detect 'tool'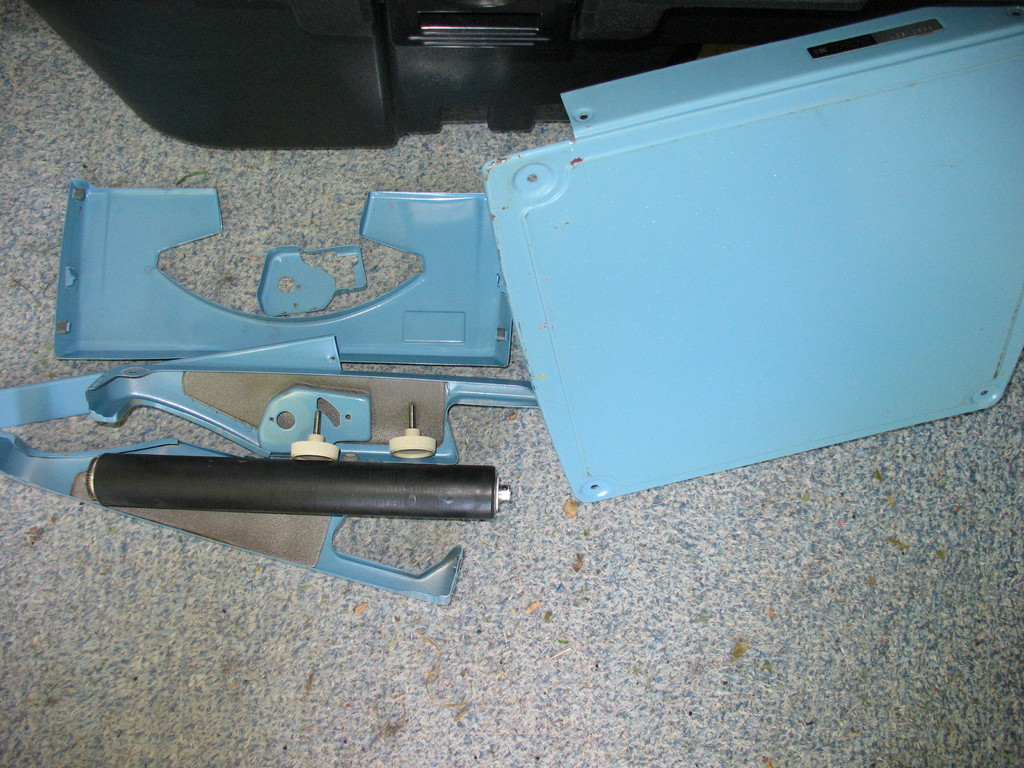
locate(92, 395, 540, 593)
